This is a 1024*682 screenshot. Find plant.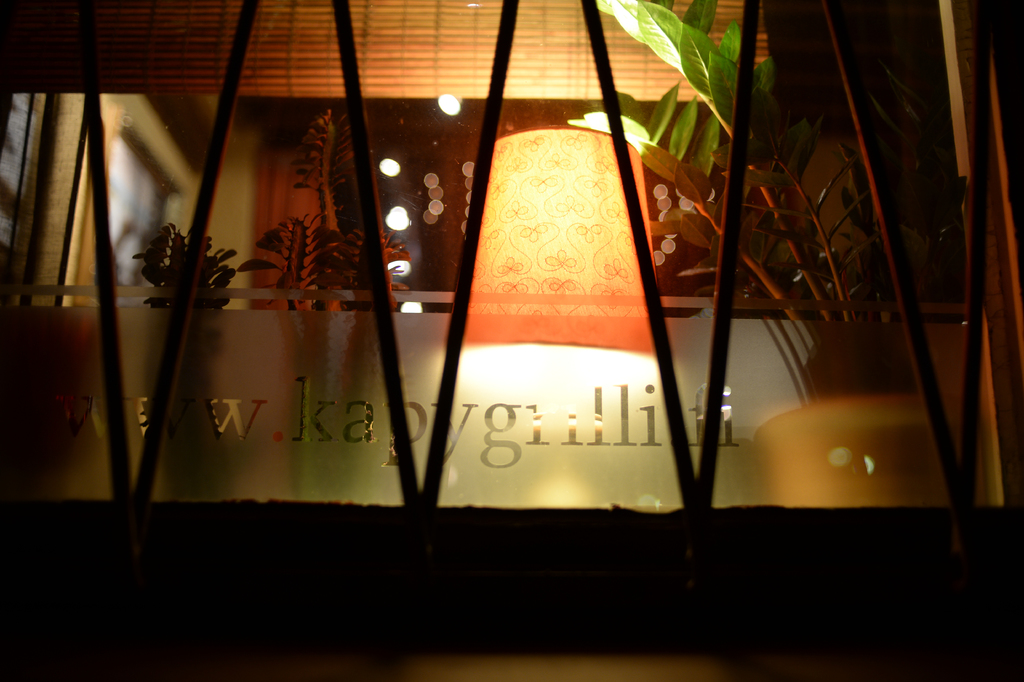
Bounding box: x1=131 y1=101 x2=422 y2=314.
